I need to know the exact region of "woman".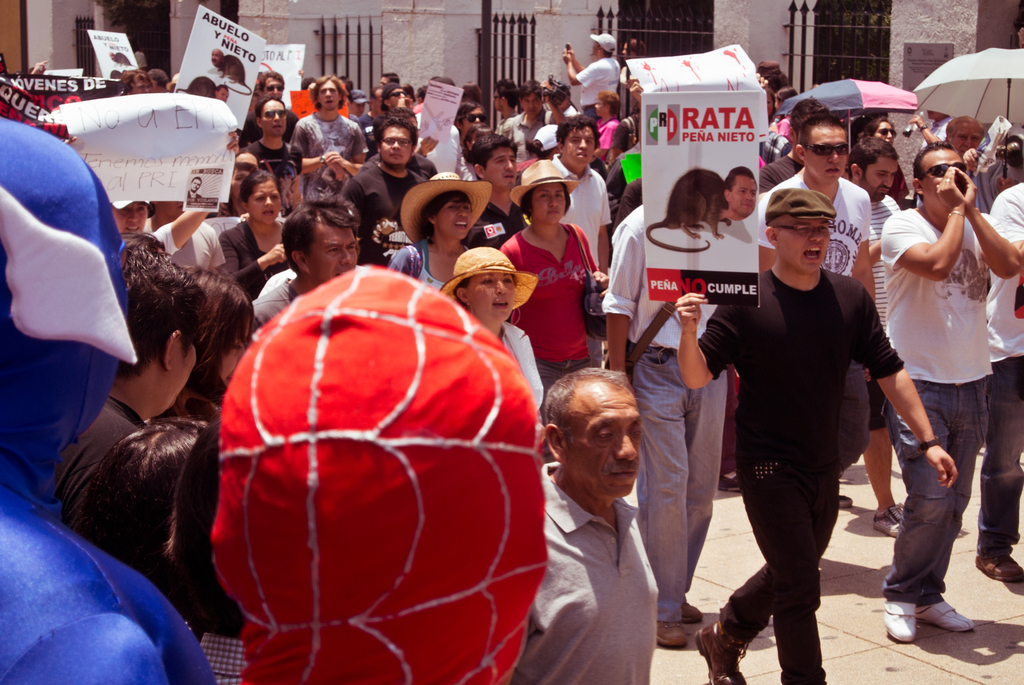
Region: l=435, t=245, r=541, b=422.
